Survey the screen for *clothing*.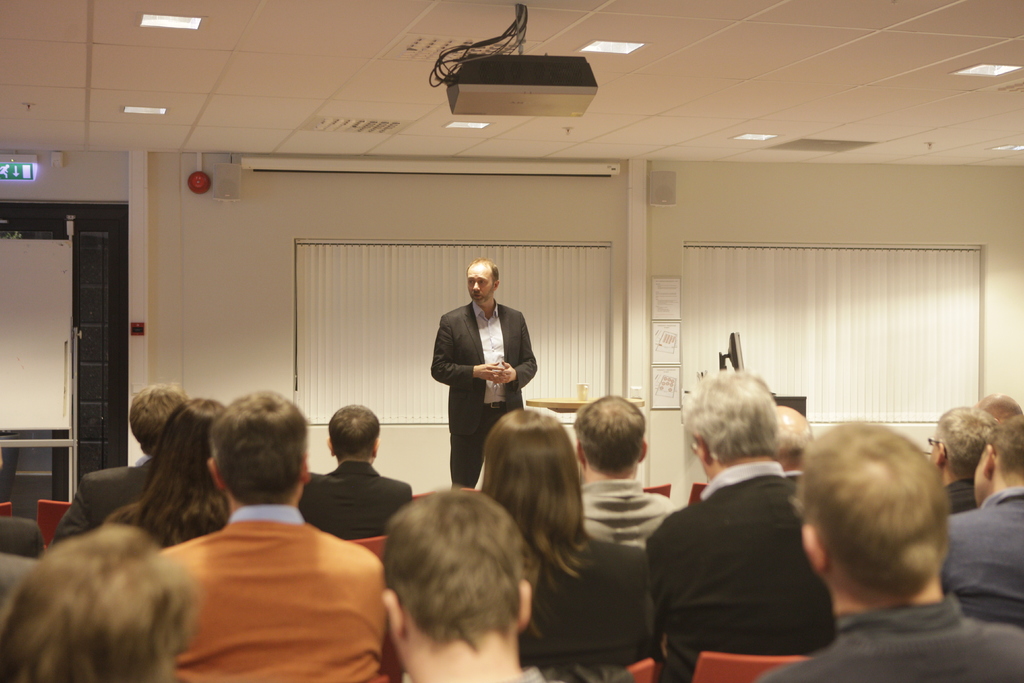
Survey found: bbox(643, 458, 838, 682).
